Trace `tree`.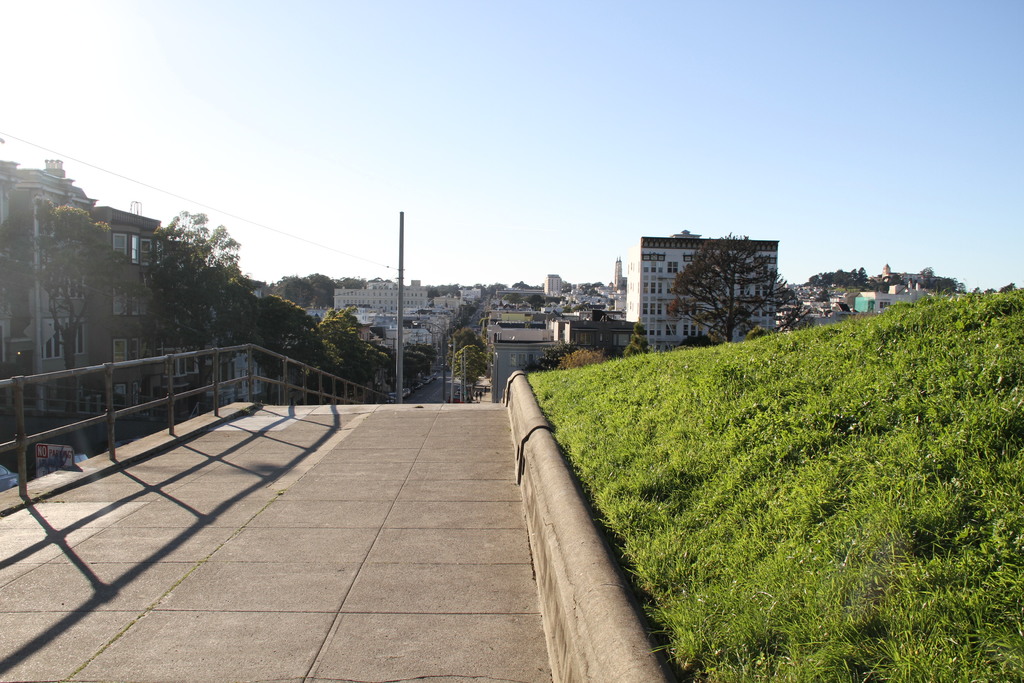
Traced to 400 353 416 384.
